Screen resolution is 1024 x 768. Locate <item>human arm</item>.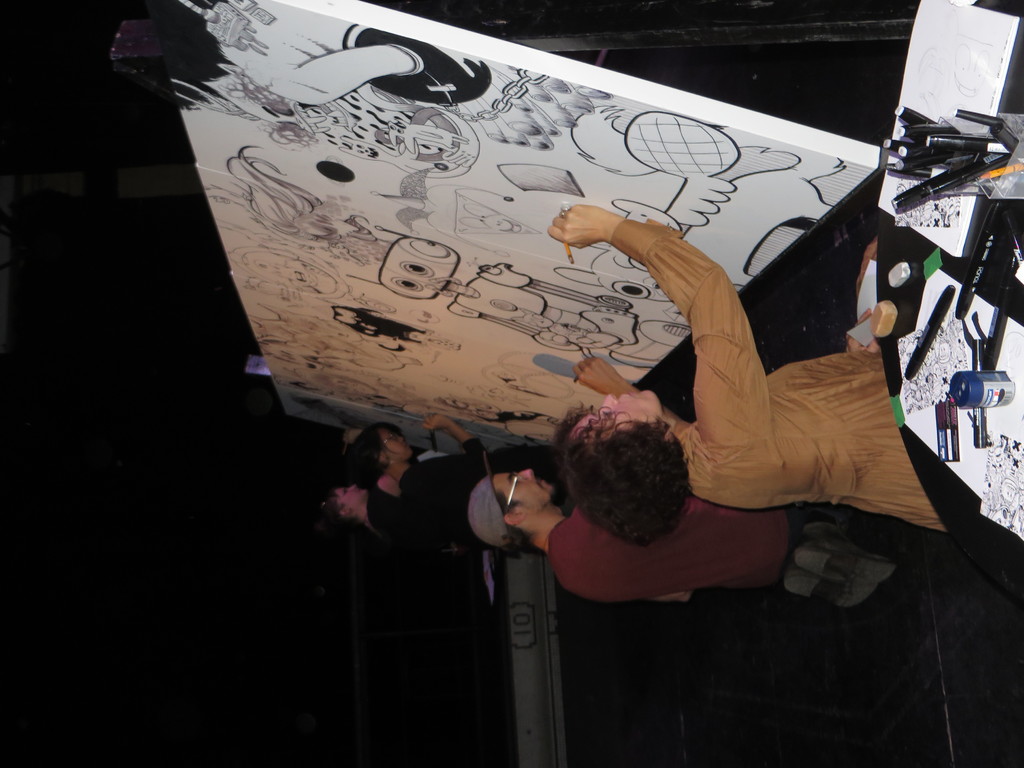
{"left": 422, "top": 412, "right": 486, "bottom": 452}.
